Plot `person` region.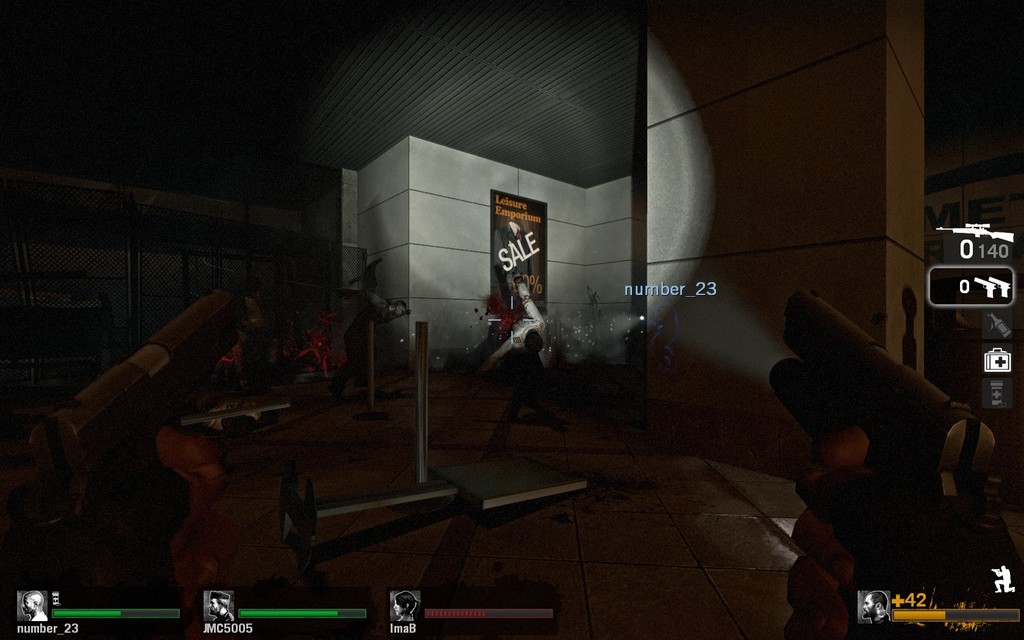
Plotted at region(447, 256, 571, 390).
